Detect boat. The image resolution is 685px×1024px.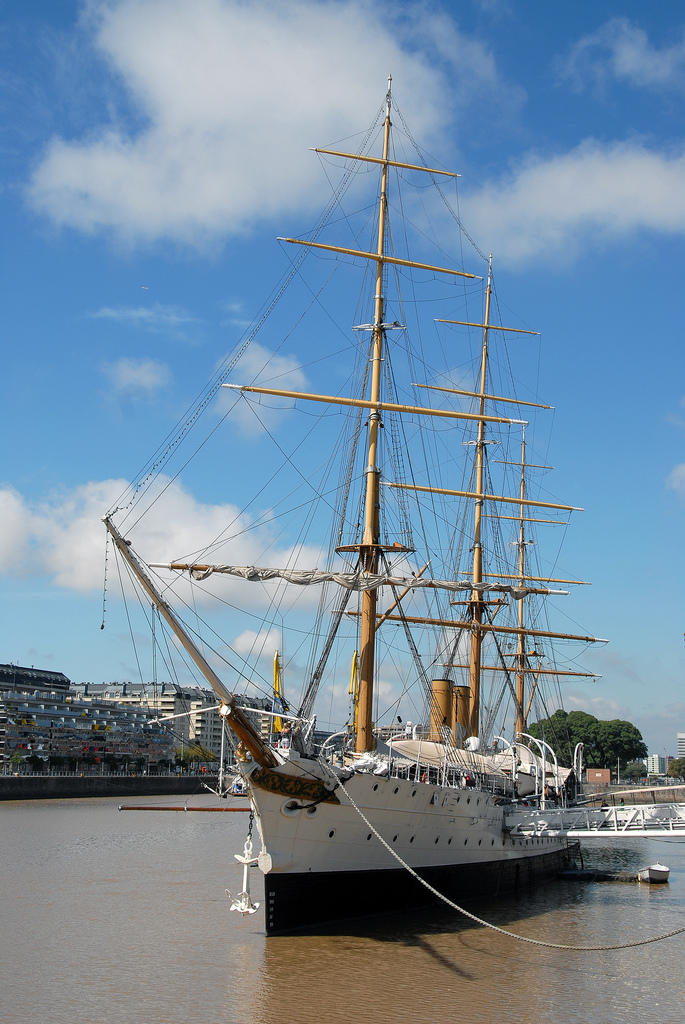
pyautogui.locateOnScreen(99, 91, 640, 954).
